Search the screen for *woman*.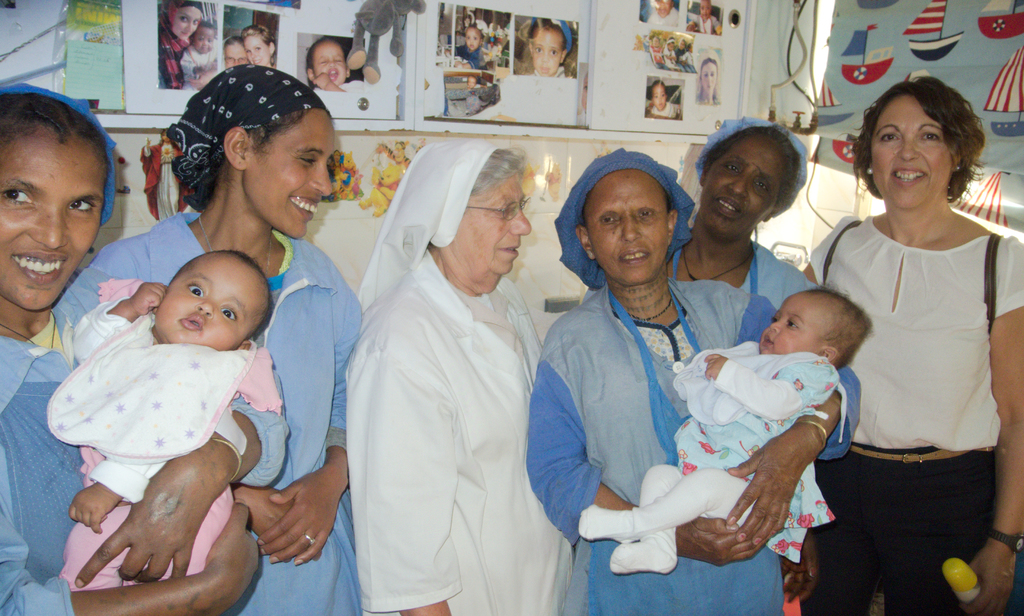
Found at left=659, top=113, right=812, bottom=324.
